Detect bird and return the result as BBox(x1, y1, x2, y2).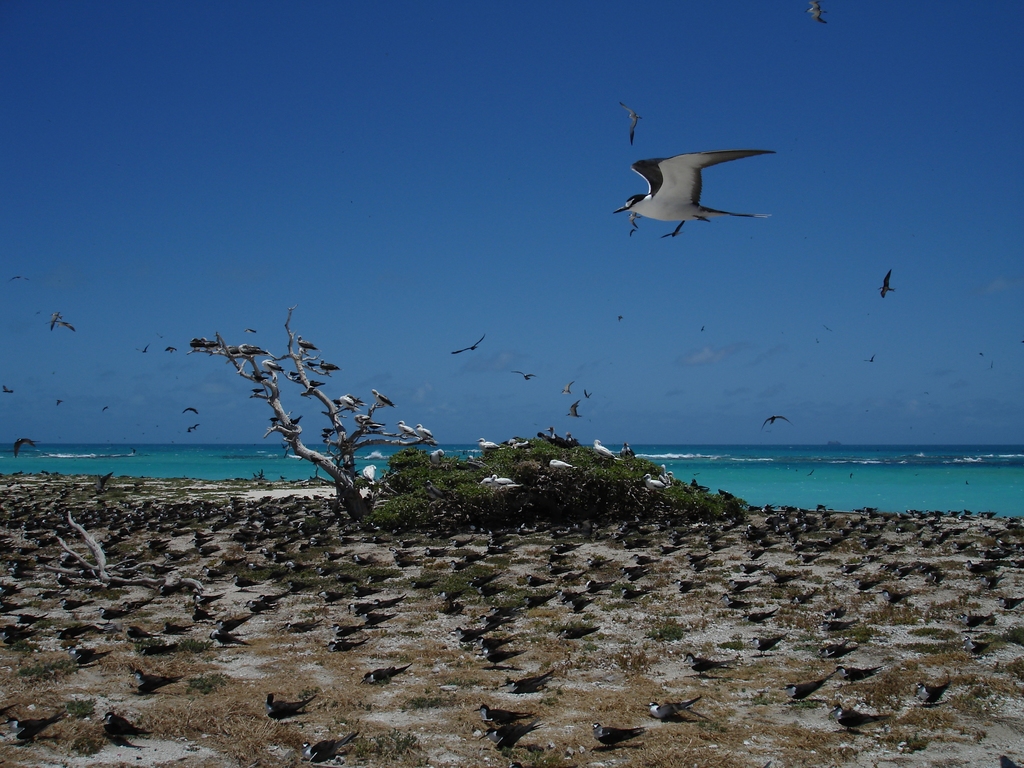
BBox(347, 603, 385, 615).
